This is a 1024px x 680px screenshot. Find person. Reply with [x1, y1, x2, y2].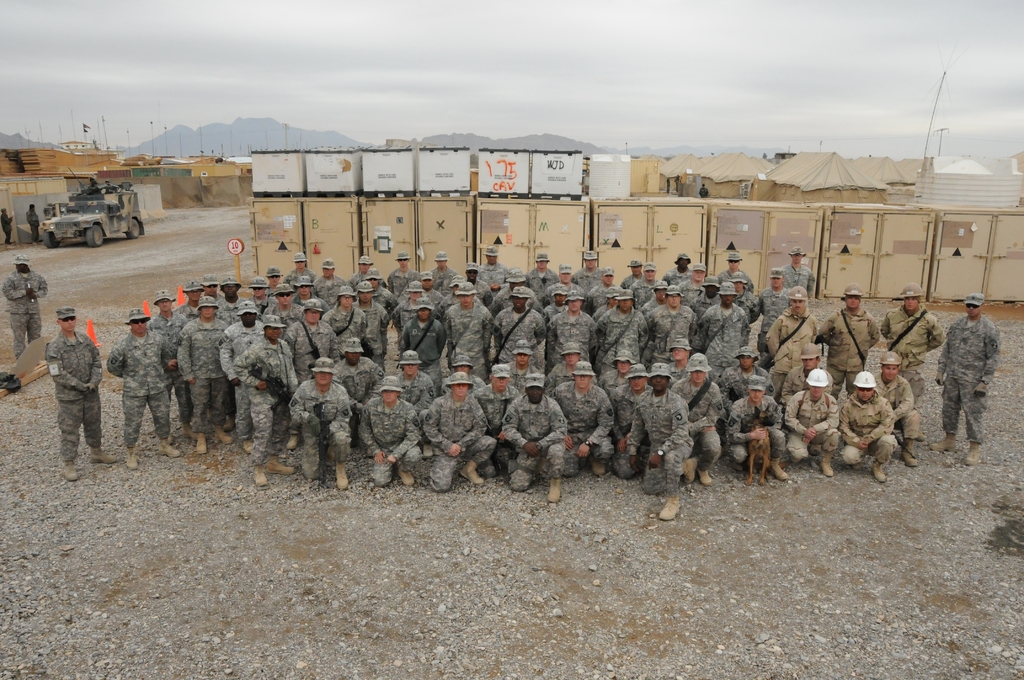
[26, 204, 44, 244].
